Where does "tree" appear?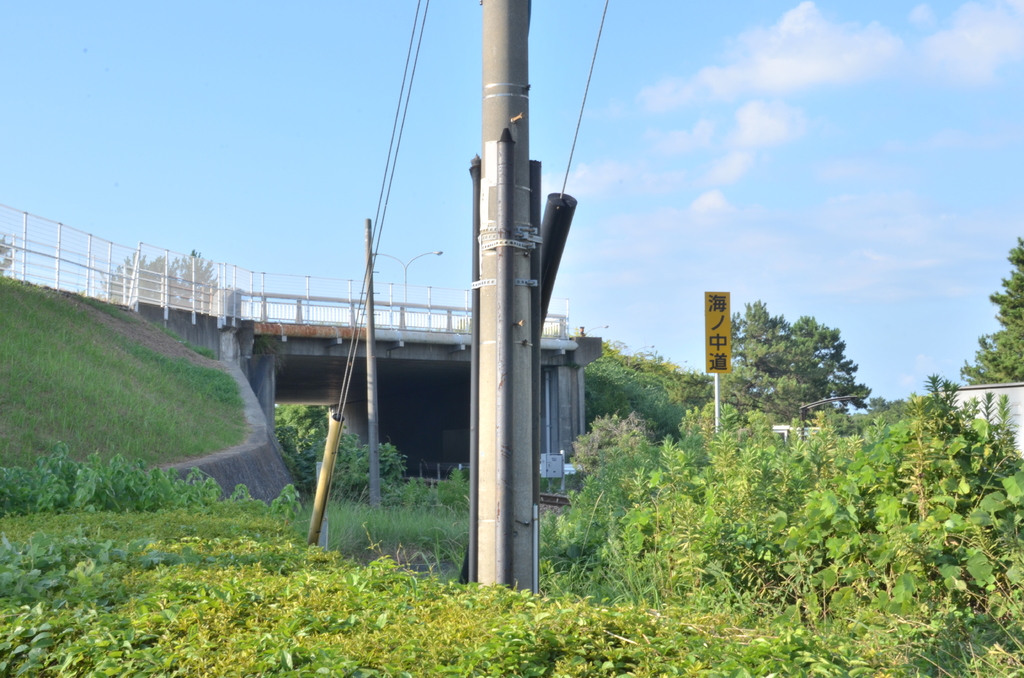
Appears at bbox=[98, 243, 219, 307].
